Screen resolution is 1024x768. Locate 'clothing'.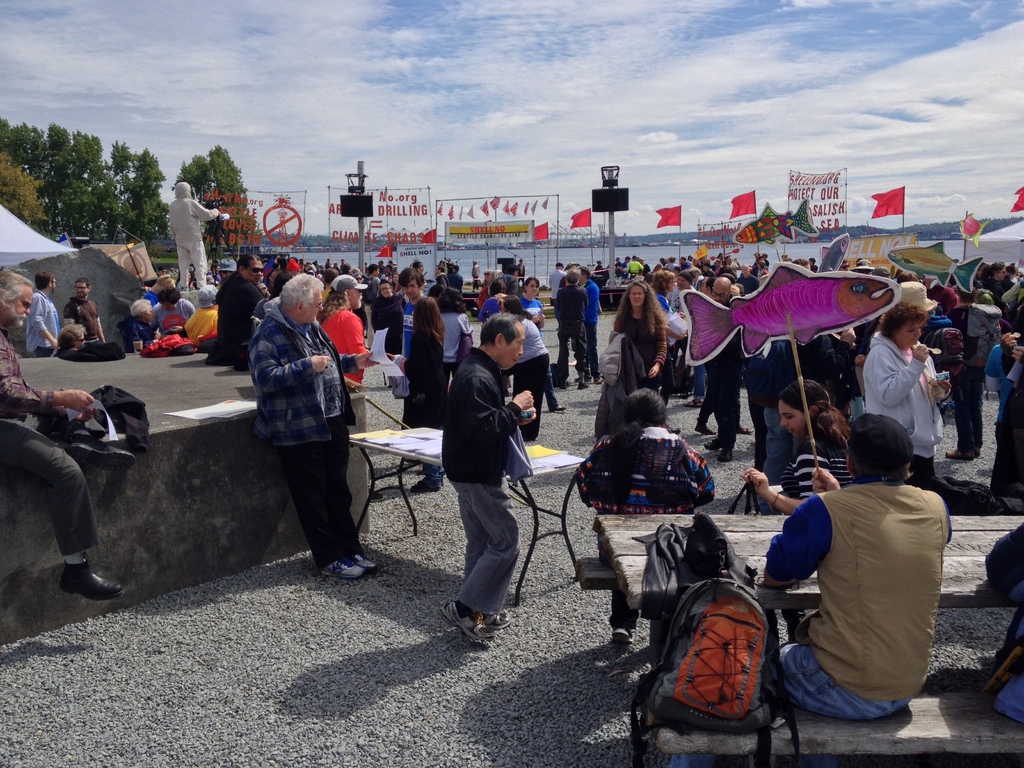
bbox=(574, 262, 609, 385).
